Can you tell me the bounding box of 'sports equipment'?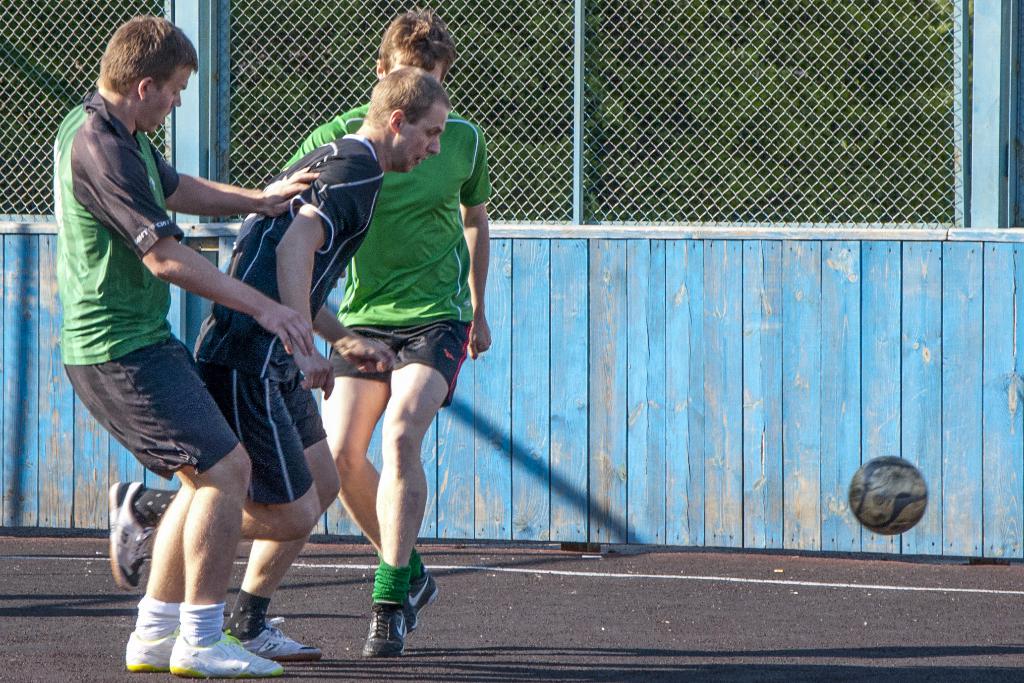
403:573:435:630.
